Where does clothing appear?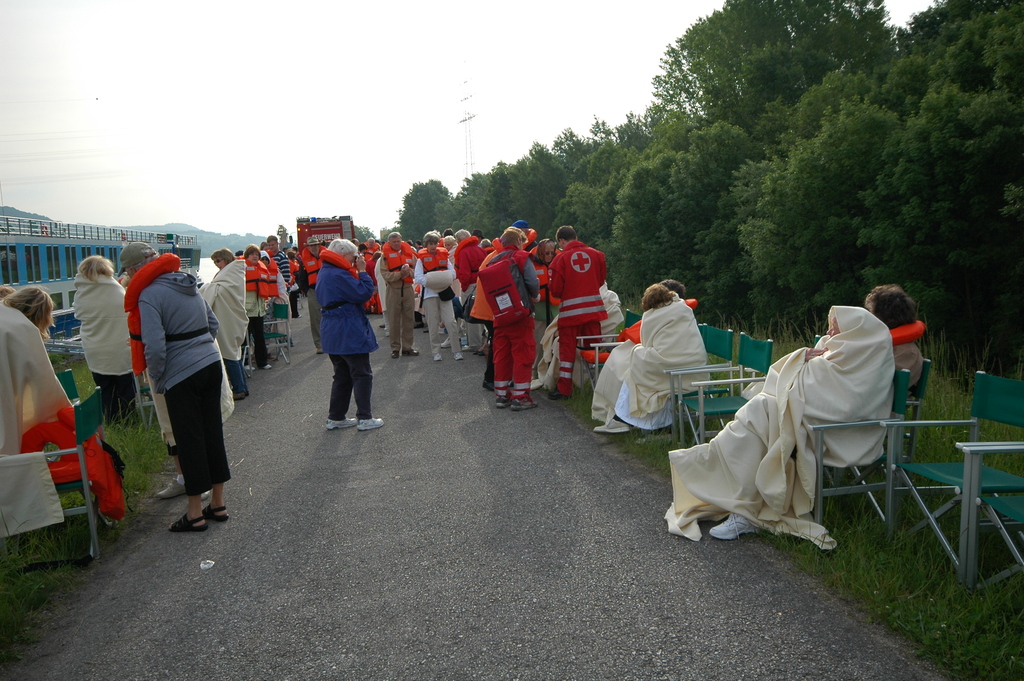
Appears at pyautogui.locateOnScreen(541, 291, 623, 377).
